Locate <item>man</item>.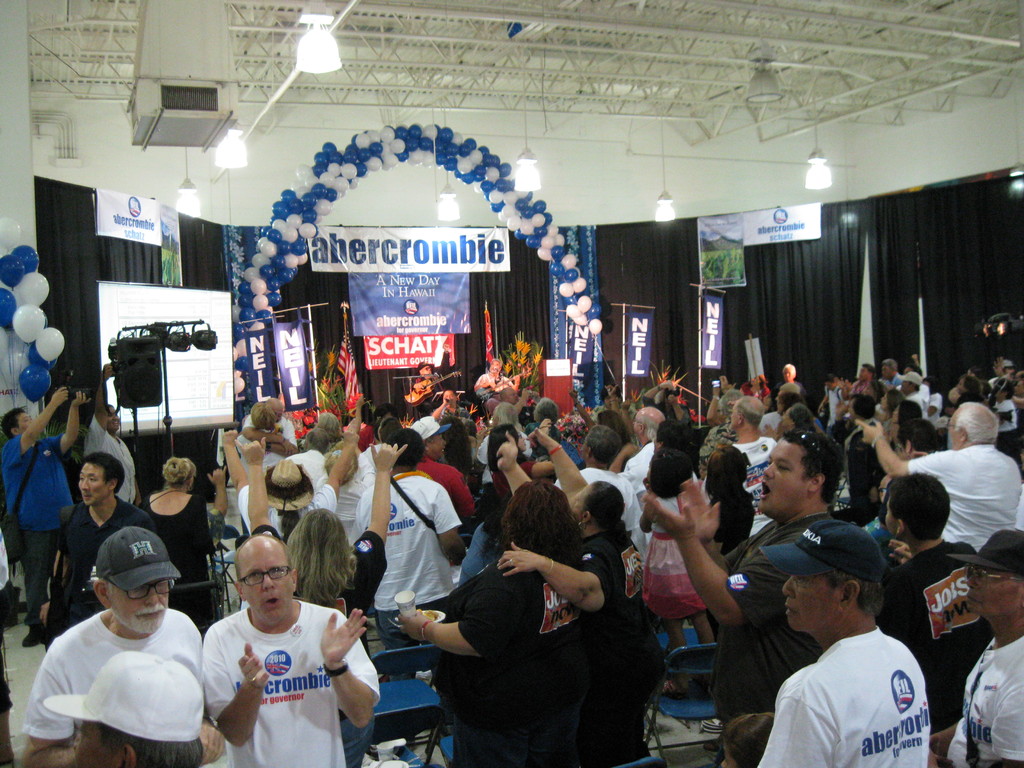
Bounding box: (x1=900, y1=372, x2=922, y2=412).
